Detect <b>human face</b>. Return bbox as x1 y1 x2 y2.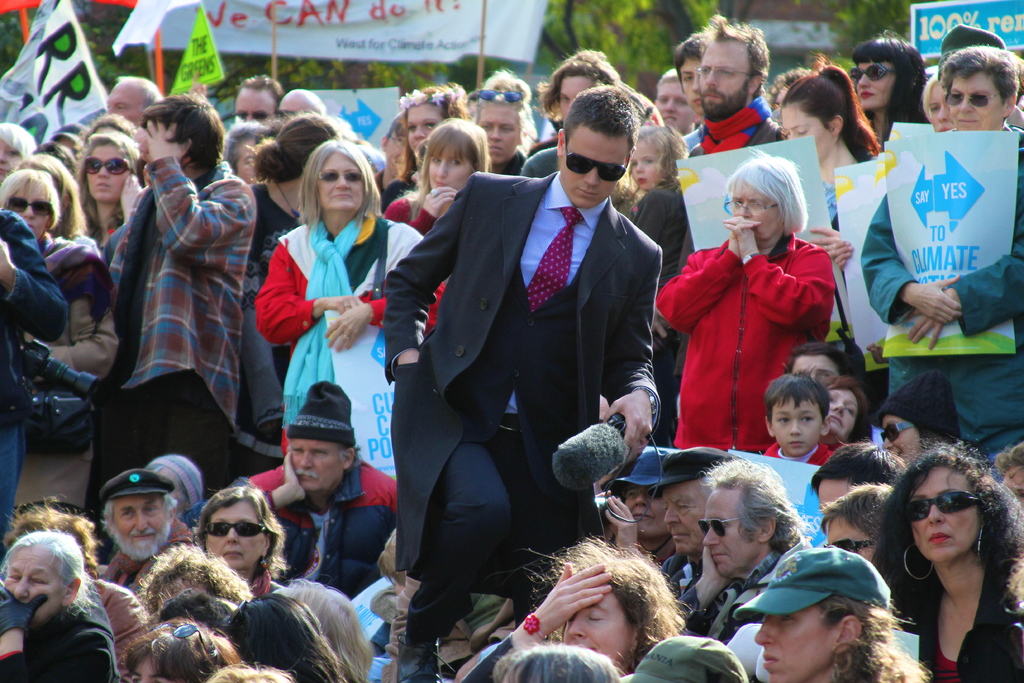
404 105 439 155.
